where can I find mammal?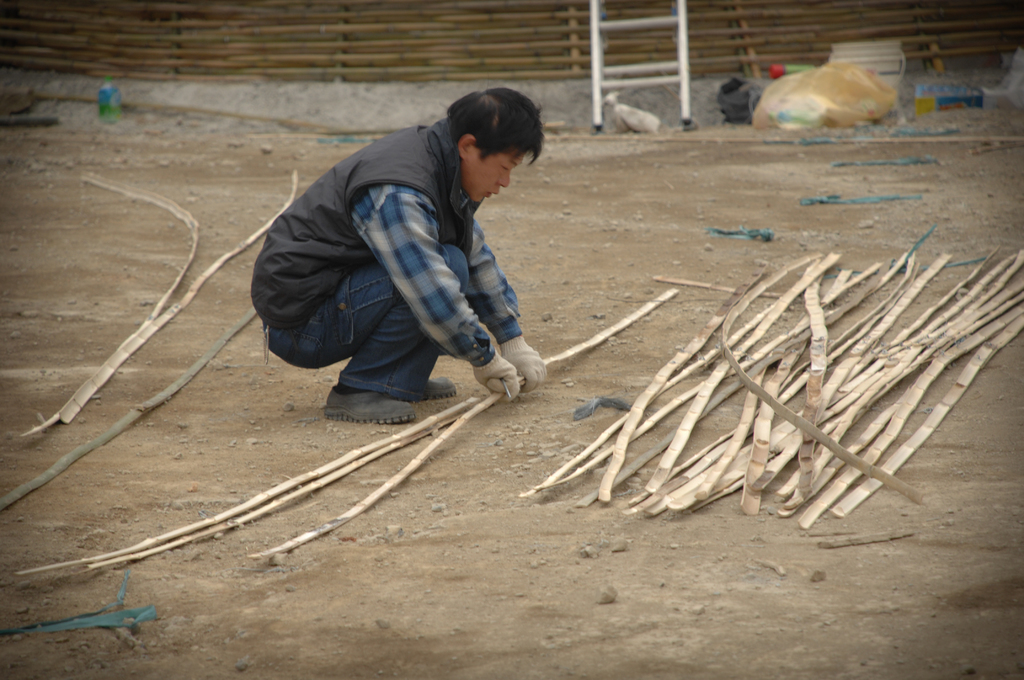
You can find it at detection(250, 92, 582, 408).
